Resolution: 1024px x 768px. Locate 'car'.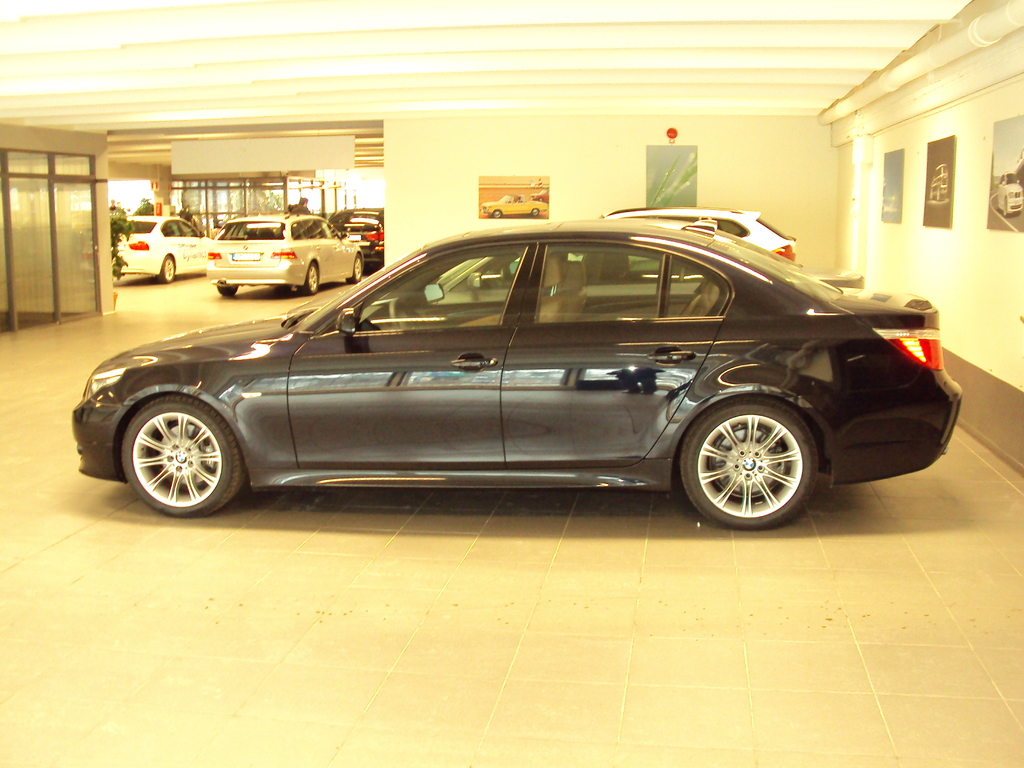
[x1=530, y1=188, x2=548, y2=204].
